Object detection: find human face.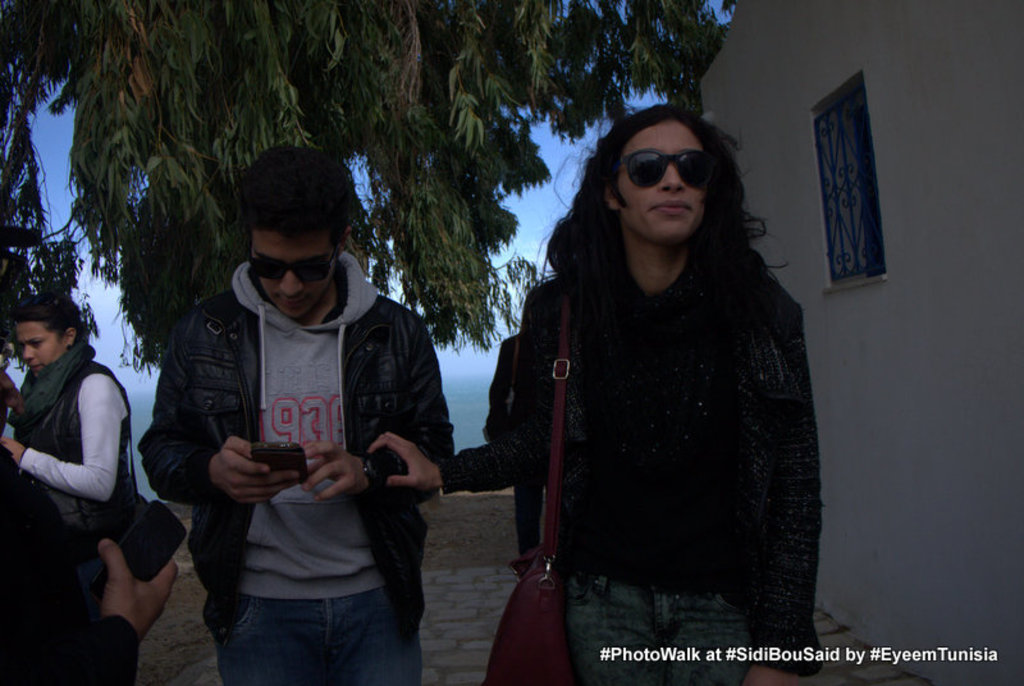
region(250, 229, 340, 315).
